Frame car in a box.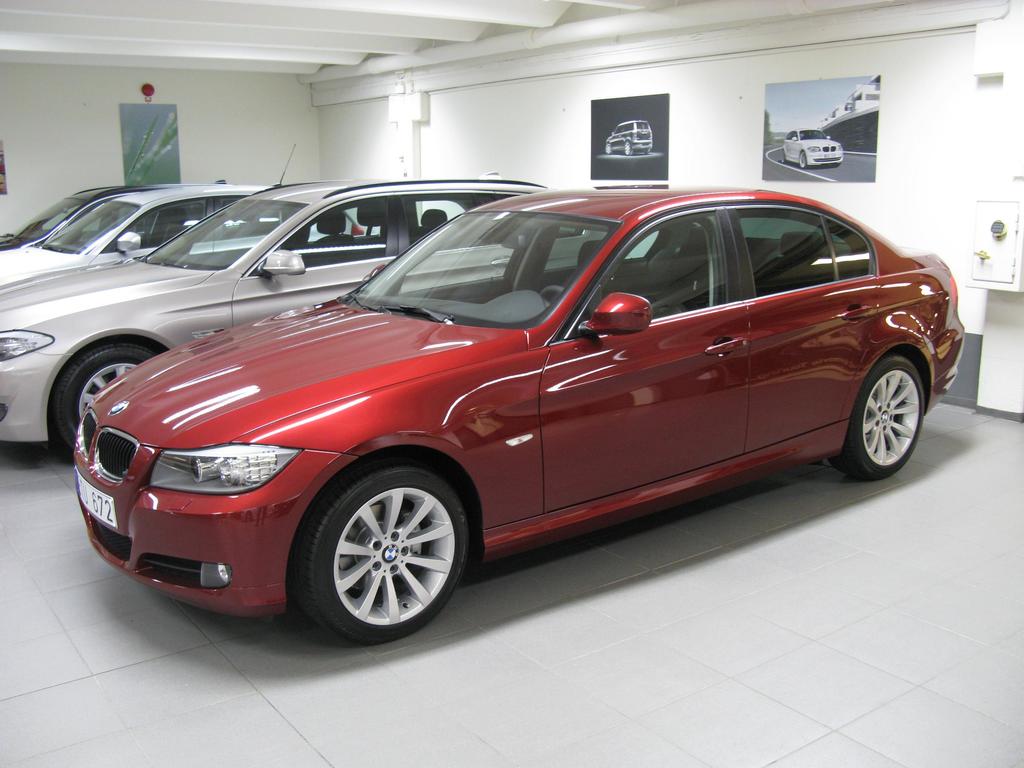
detection(0, 179, 552, 467).
